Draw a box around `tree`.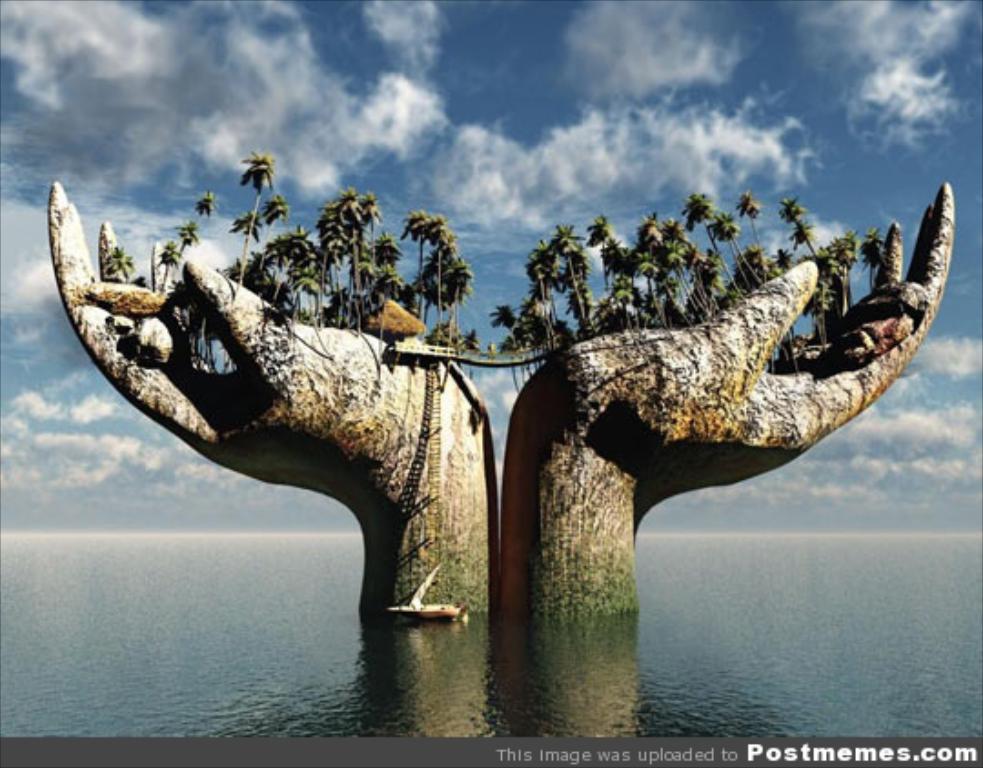
{"left": 217, "top": 146, "right": 280, "bottom": 302}.
